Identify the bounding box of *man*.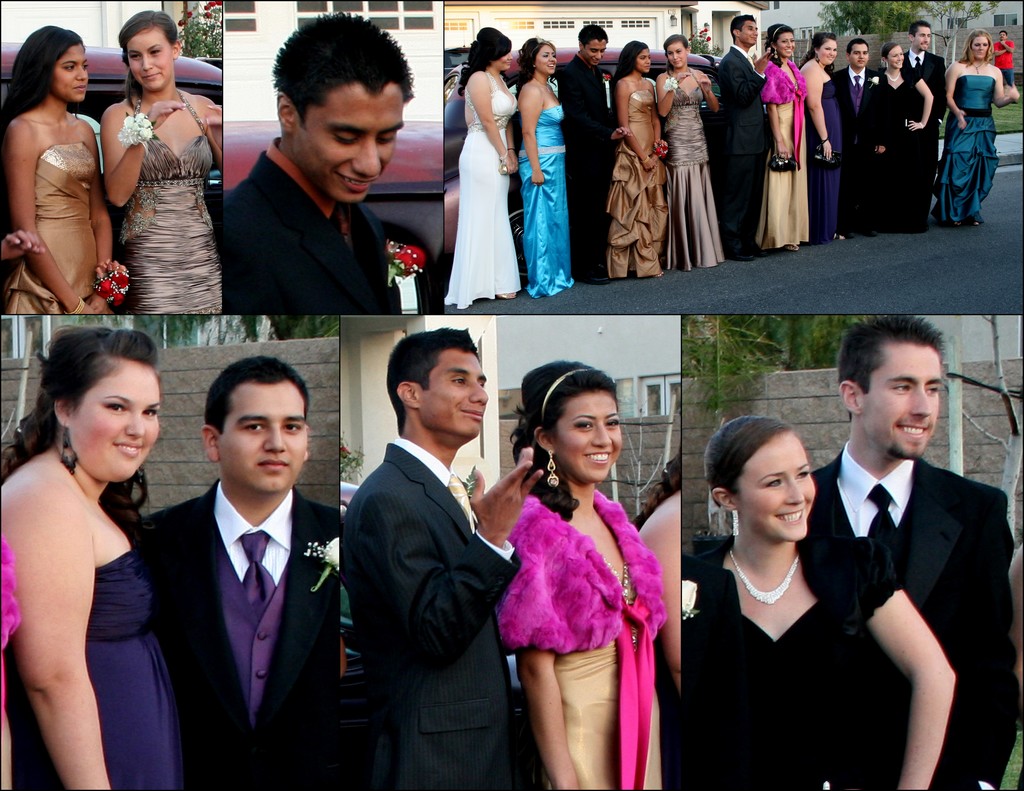
<region>830, 36, 877, 243</region>.
